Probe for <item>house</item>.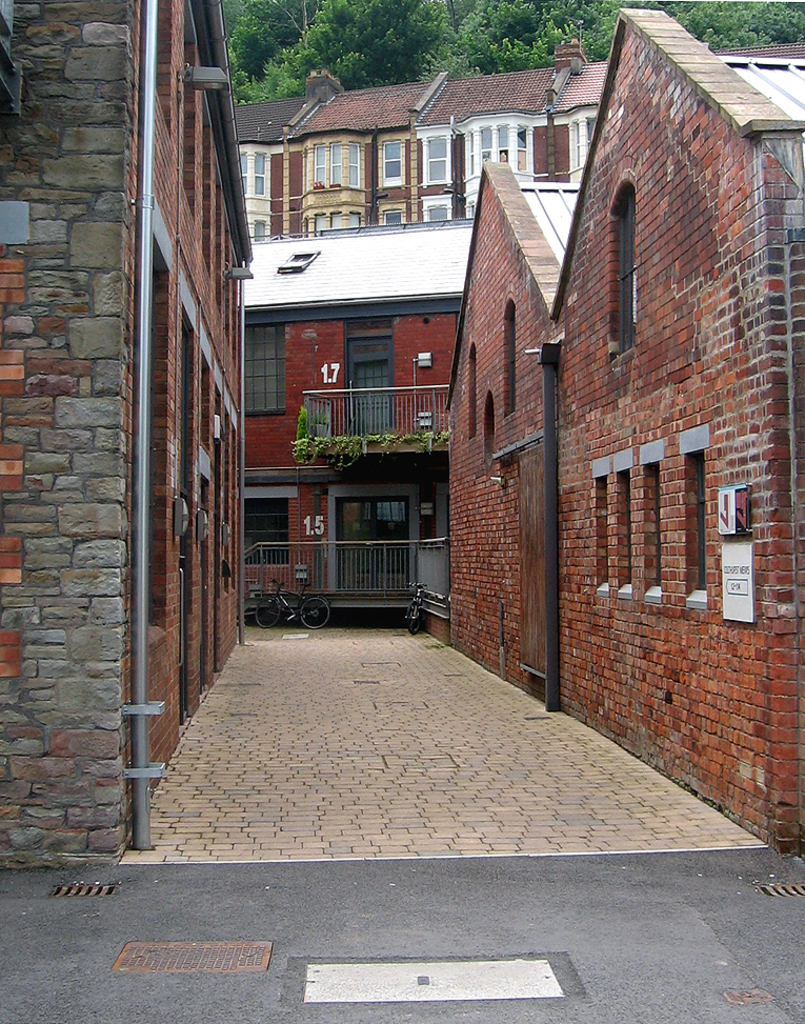
Probe result: pyautogui.locateOnScreen(0, 0, 255, 864).
